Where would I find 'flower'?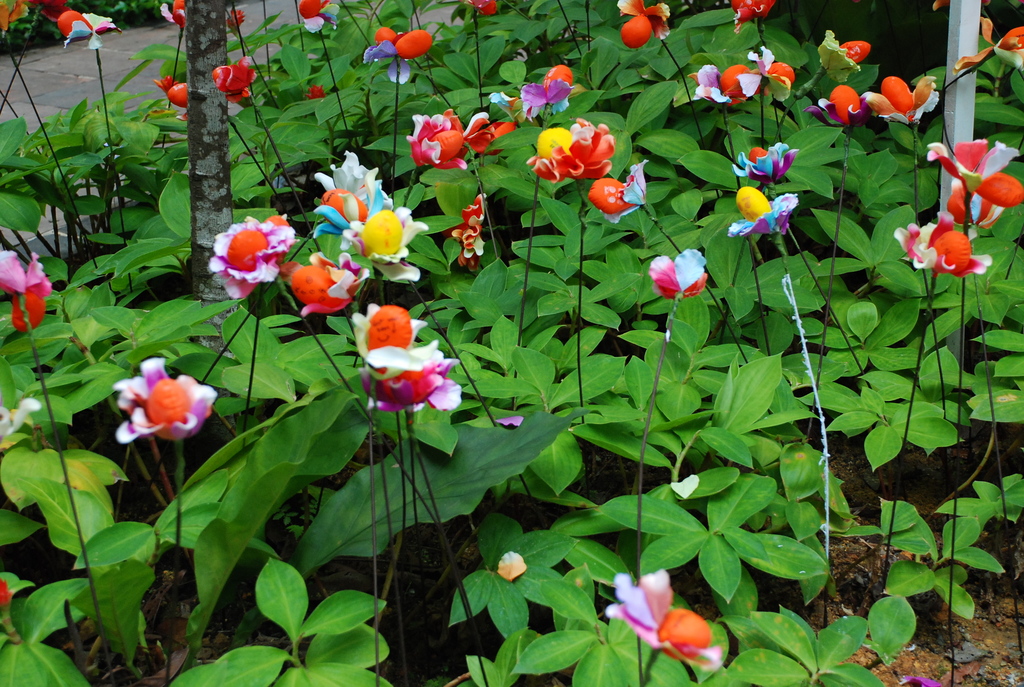
At bbox(206, 214, 300, 300).
